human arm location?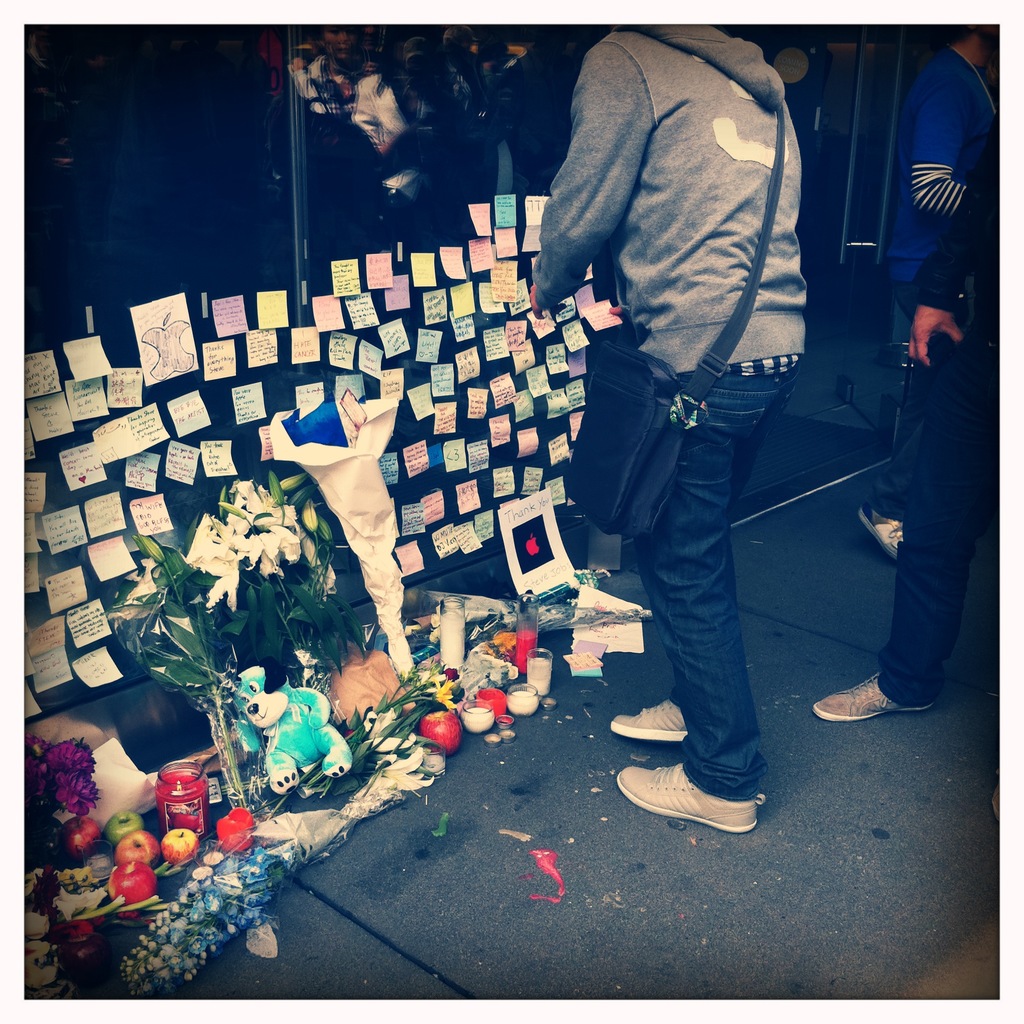
900, 111, 998, 371
